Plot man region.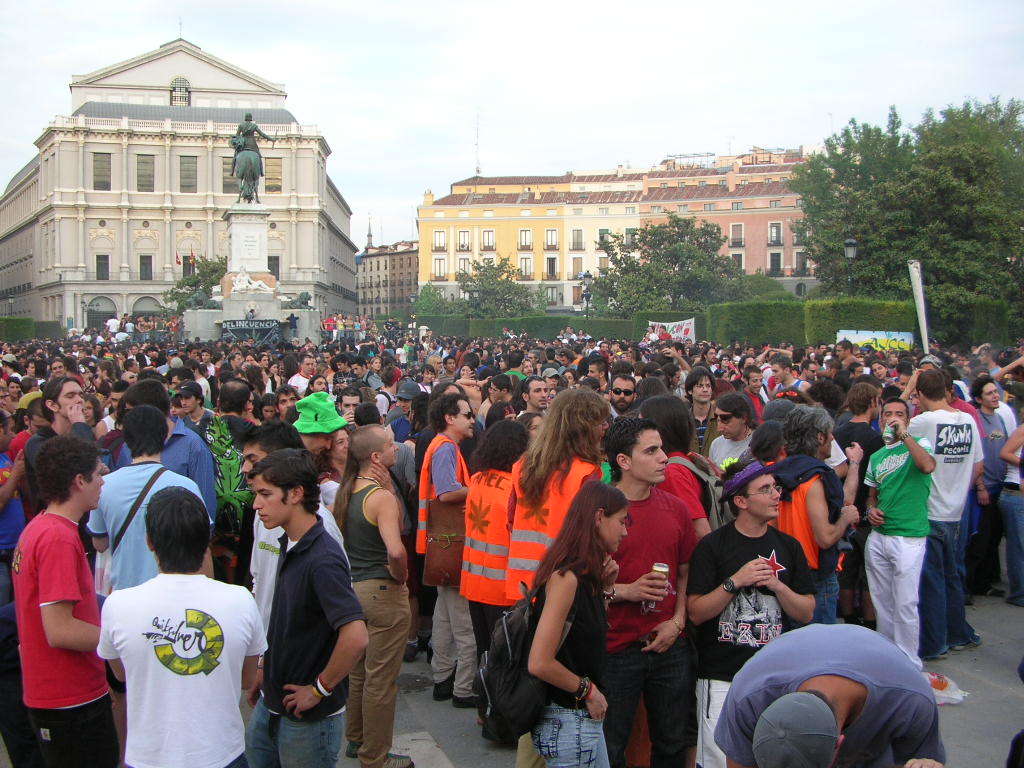
Plotted at (left=173, top=380, right=220, bottom=439).
